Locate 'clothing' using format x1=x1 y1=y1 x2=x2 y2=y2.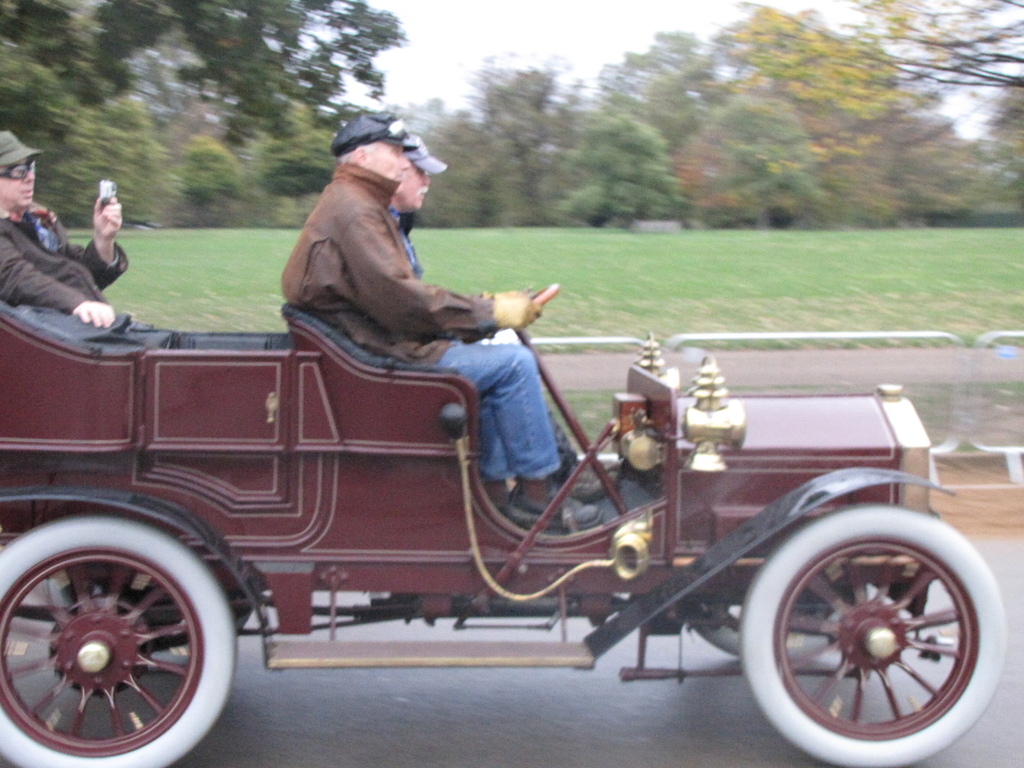
x1=0 y1=196 x2=136 y2=318.
